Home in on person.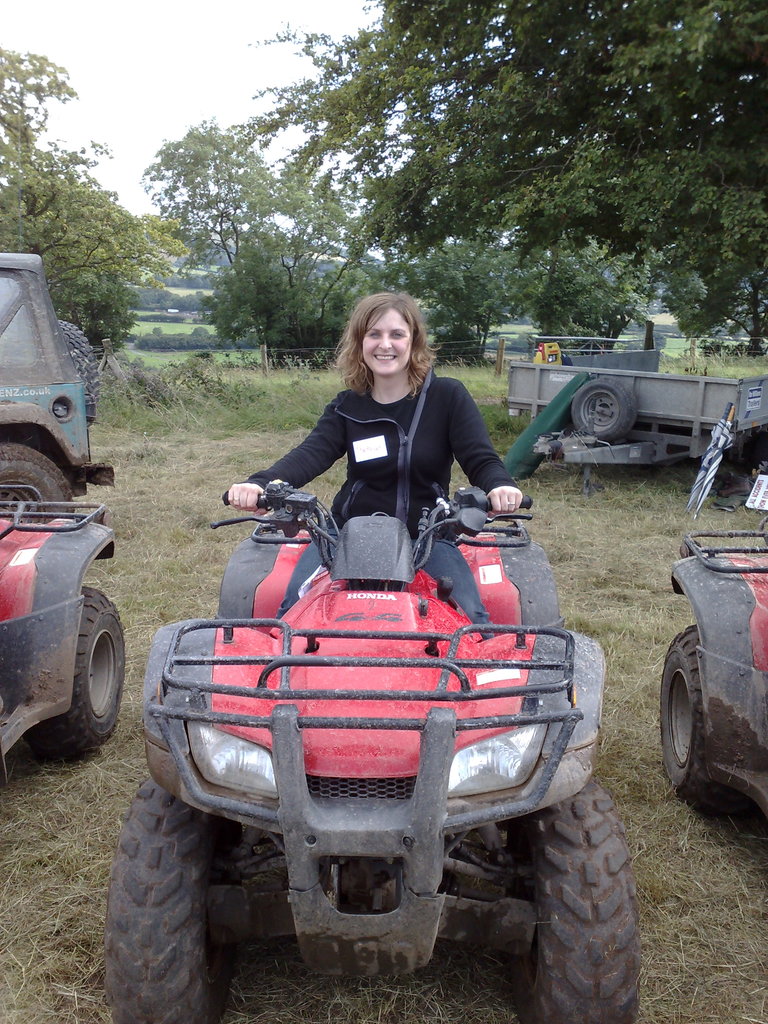
Homed in at Rect(227, 290, 523, 557).
